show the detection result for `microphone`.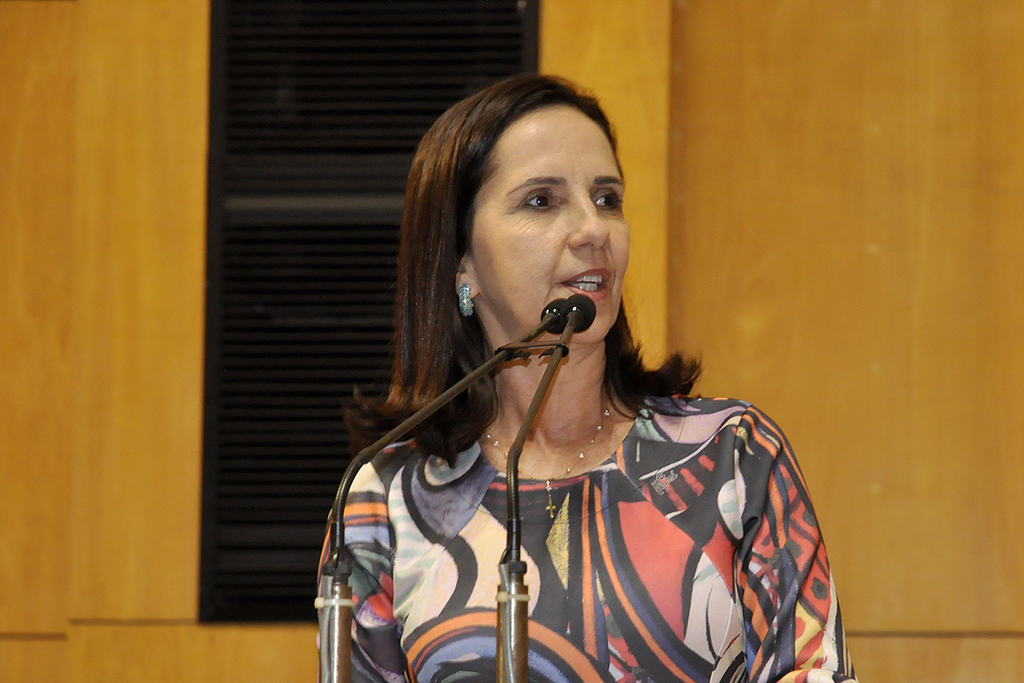
538:294:565:339.
